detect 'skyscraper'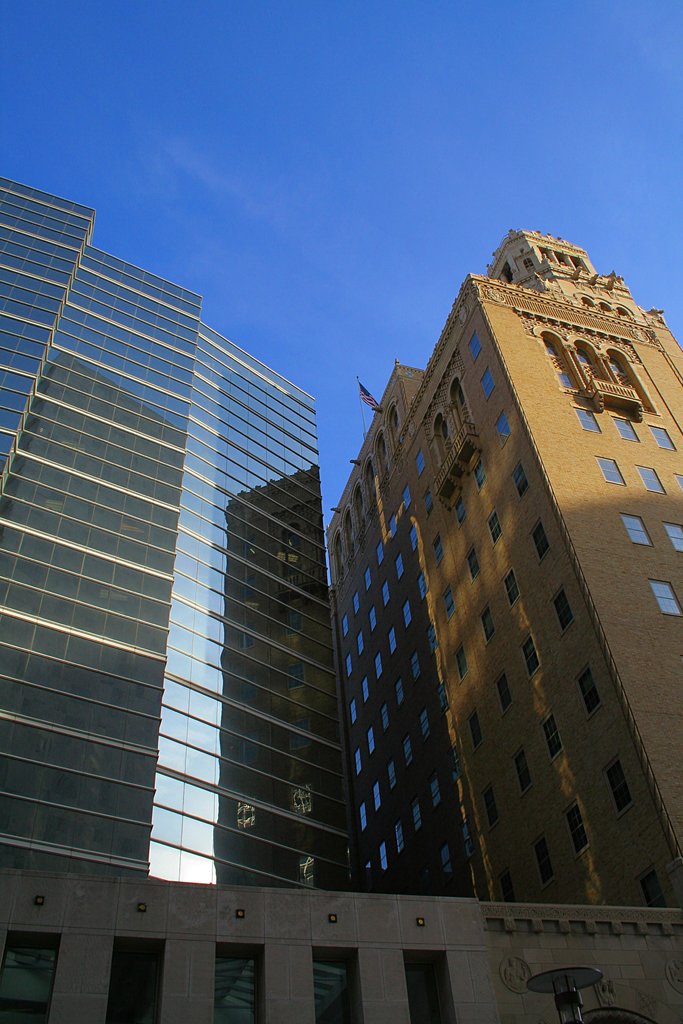
<box>1,176,498,1023</box>
